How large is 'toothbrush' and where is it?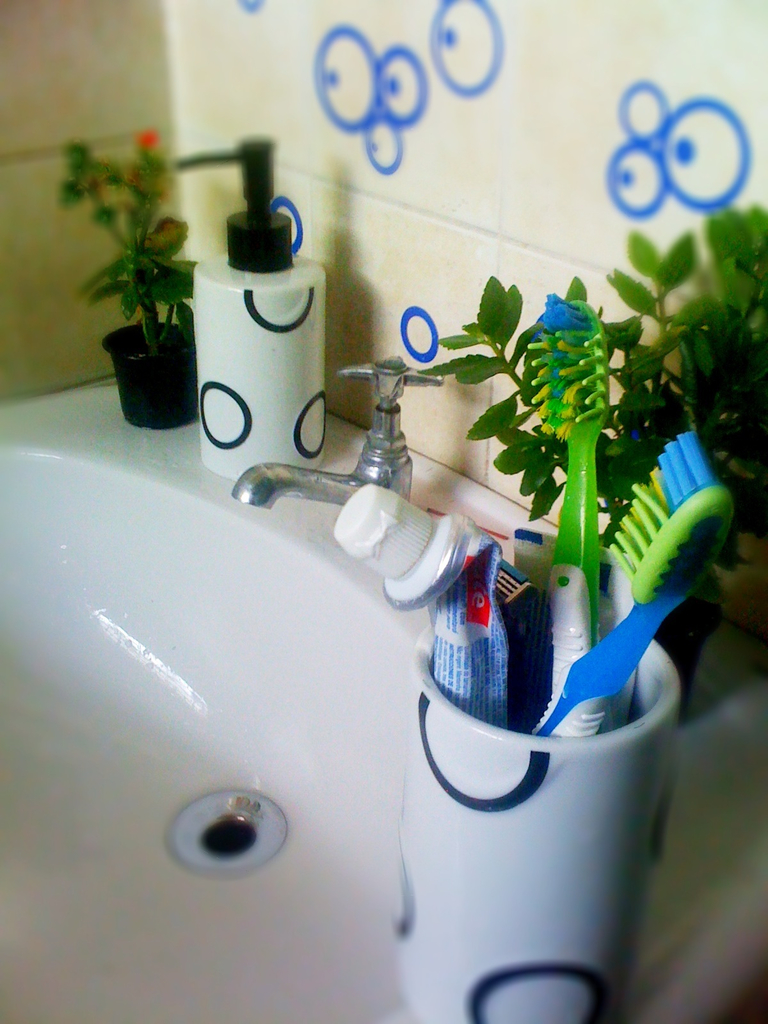
Bounding box: 526, 295, 609, 694.
